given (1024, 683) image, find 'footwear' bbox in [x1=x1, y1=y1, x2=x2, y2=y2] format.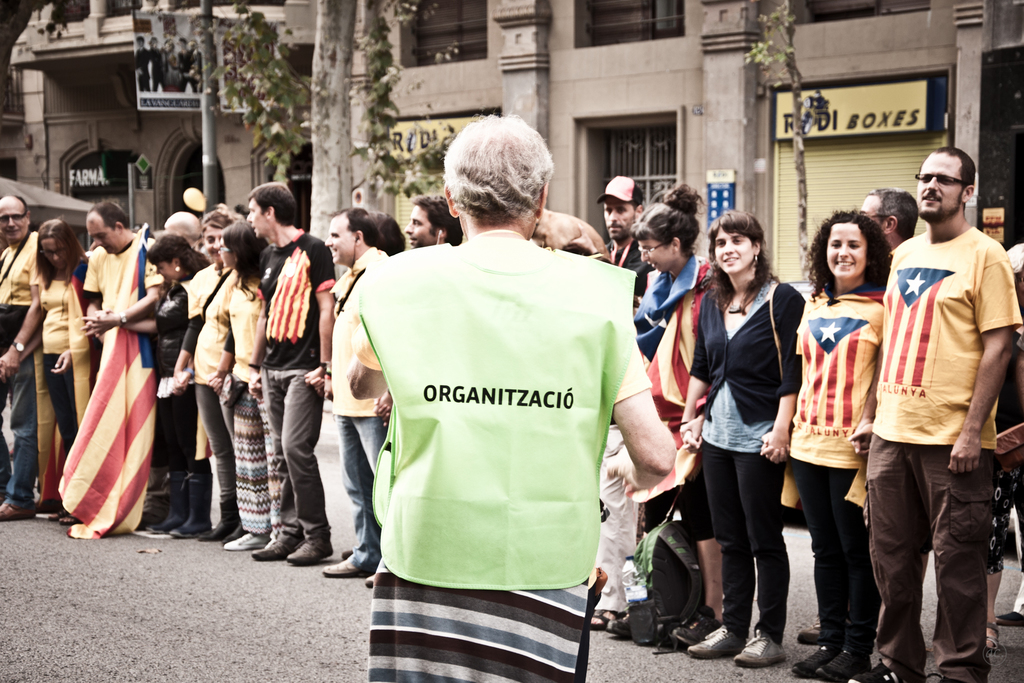
[x1=998, y1=611, x2=1023, y2=625].
